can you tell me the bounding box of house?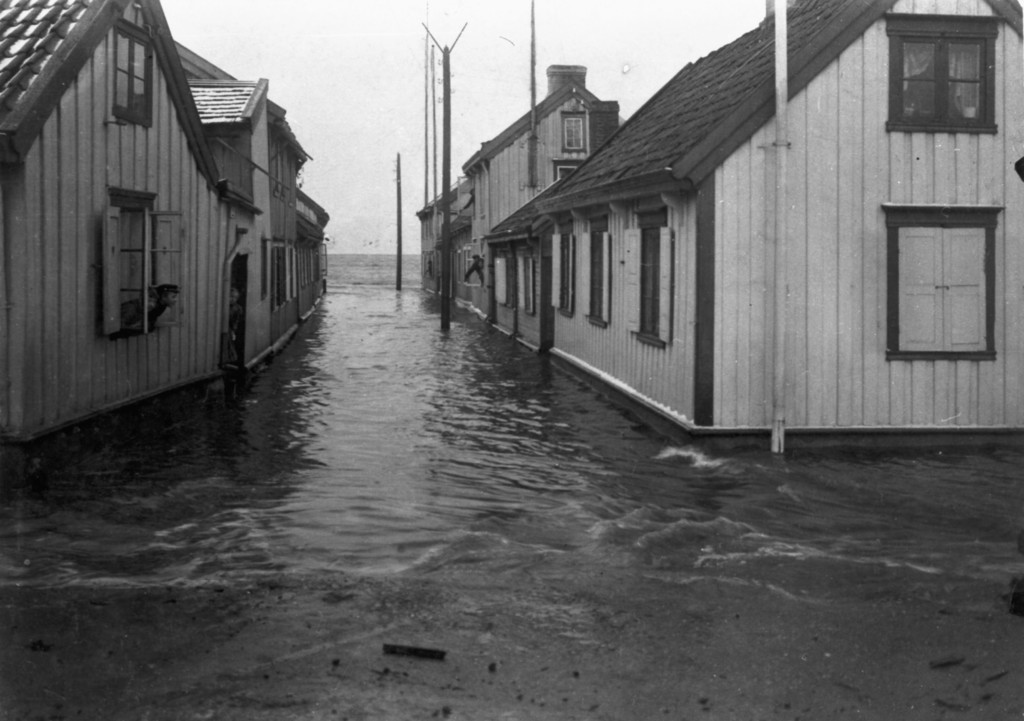
<region>0, 0, 259, 437</region>.
